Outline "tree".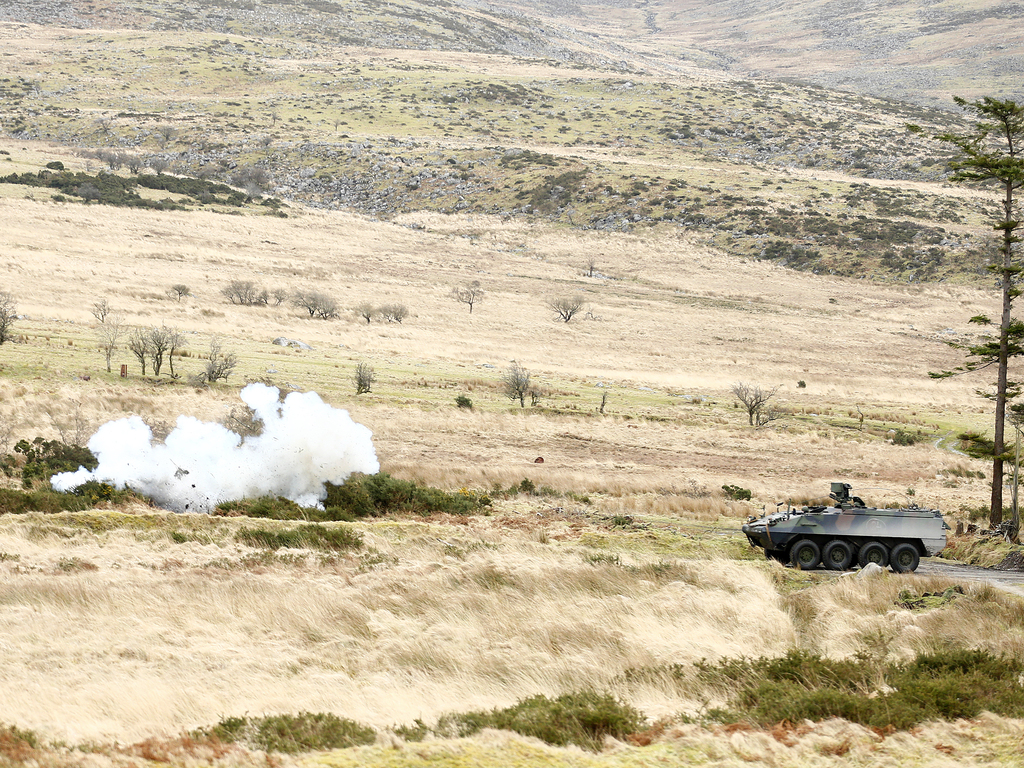
Outline: 545/289/588/326.
